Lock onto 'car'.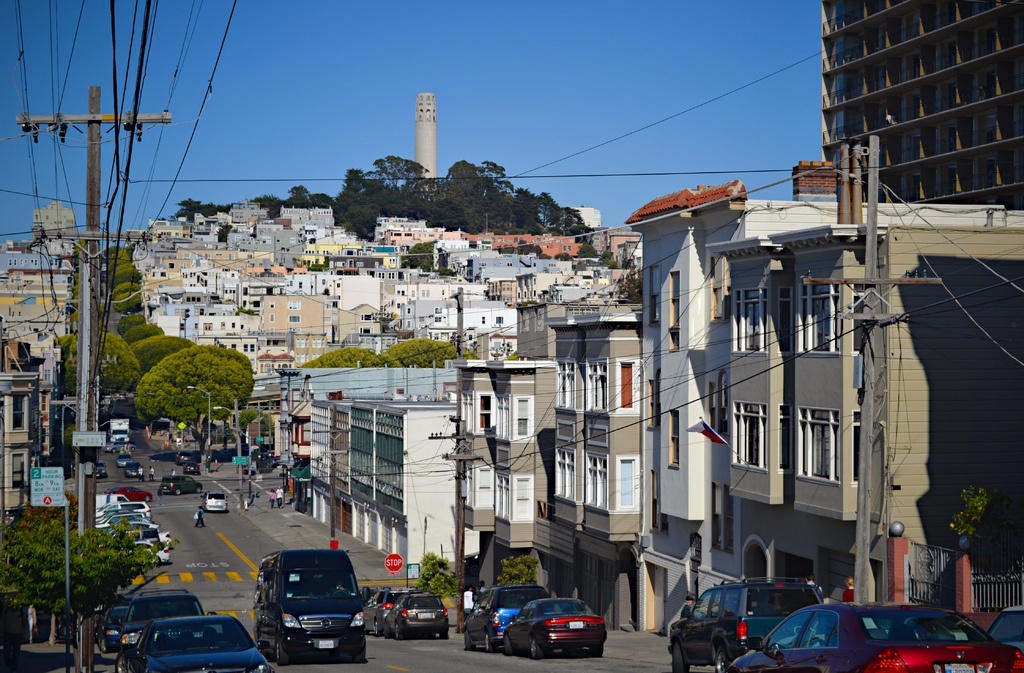
Locked: (left=116, top=614, right=275, bottom=672).
